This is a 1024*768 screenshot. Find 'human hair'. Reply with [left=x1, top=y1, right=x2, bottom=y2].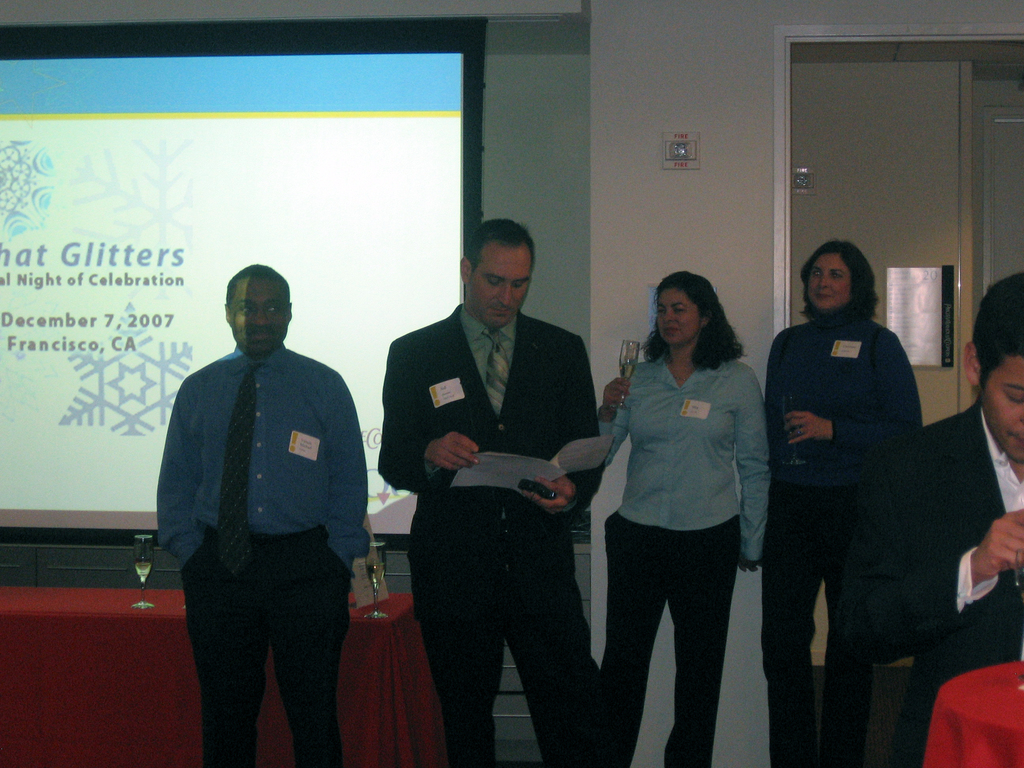
[left=470, top=214, right=536, bottom=268].
